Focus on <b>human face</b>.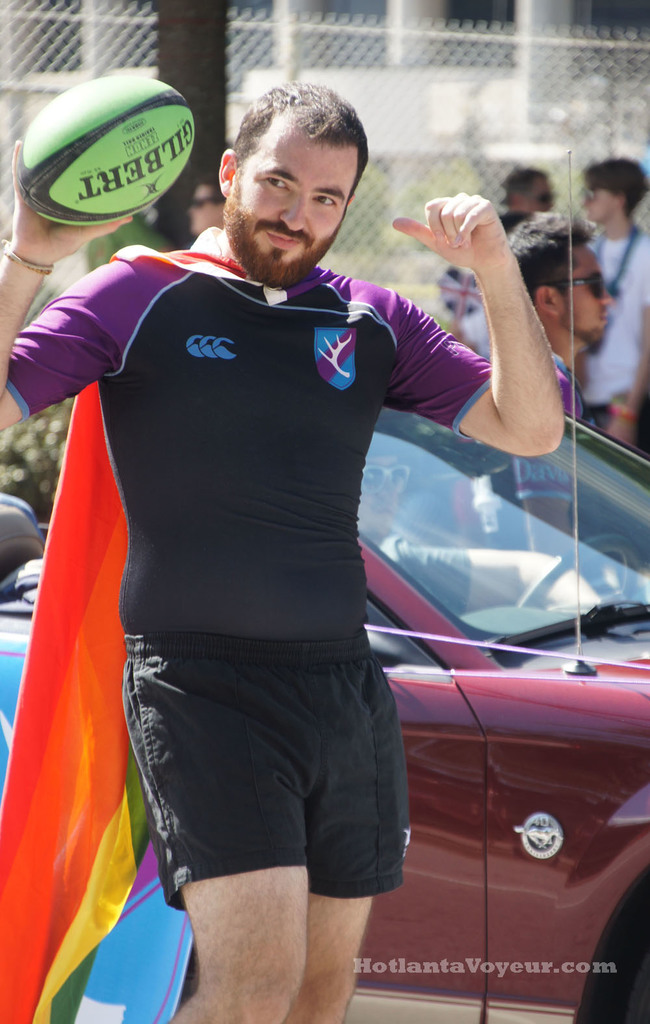
Focused at 188 182 224 233.
